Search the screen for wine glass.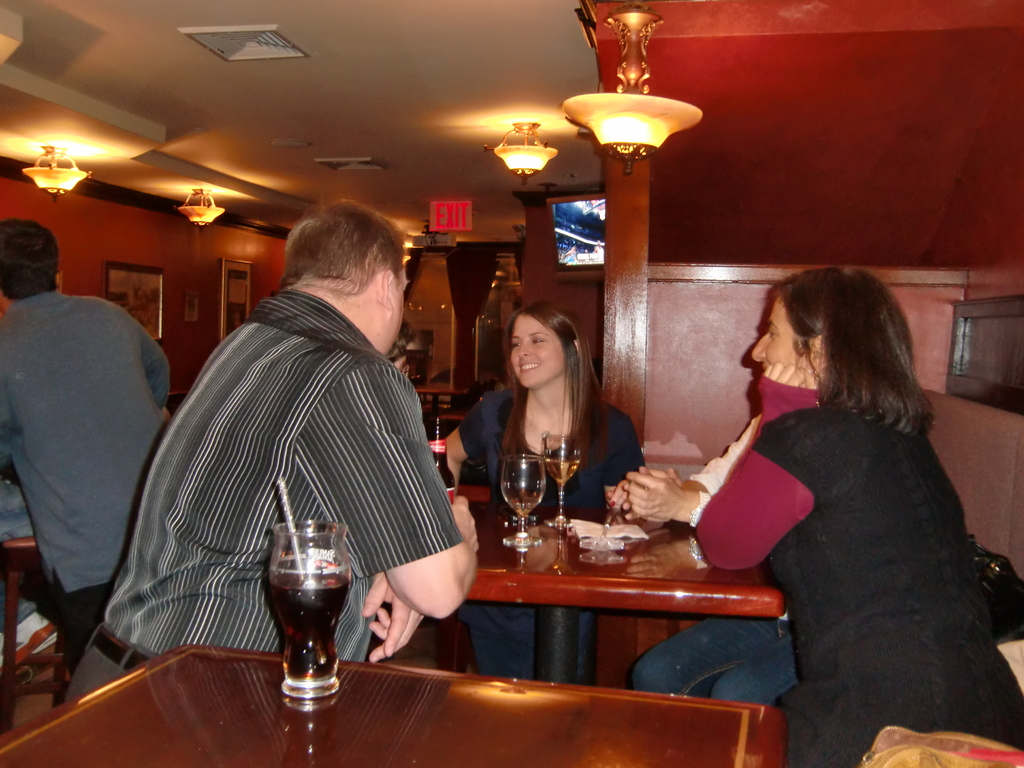
Found at Rect(540, 435, 580, 527).
